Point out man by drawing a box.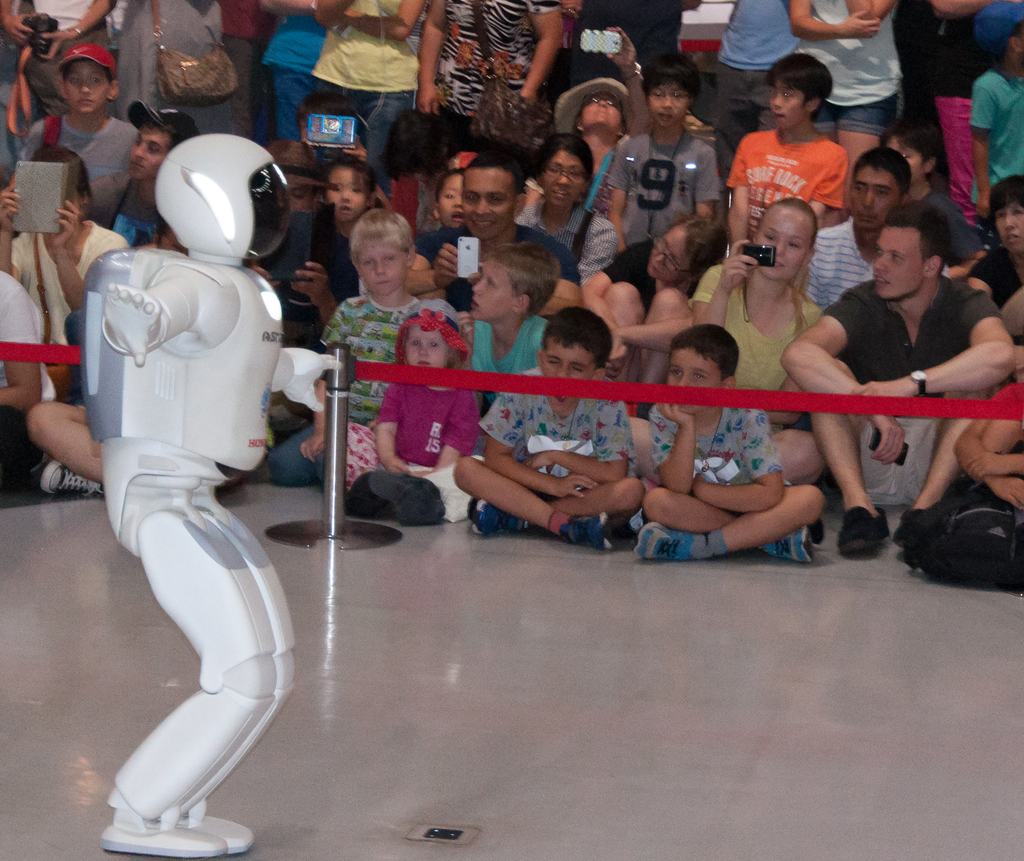
detection(413, 149, 578, 322).
